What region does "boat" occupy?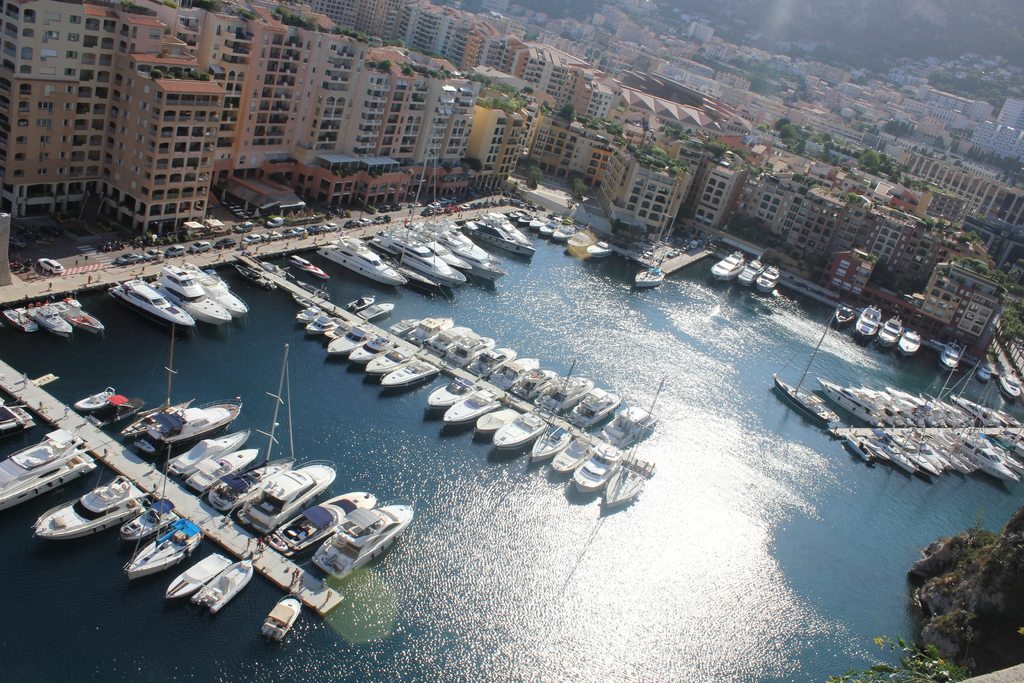
<region>3, 309, 41, 335</region>.
